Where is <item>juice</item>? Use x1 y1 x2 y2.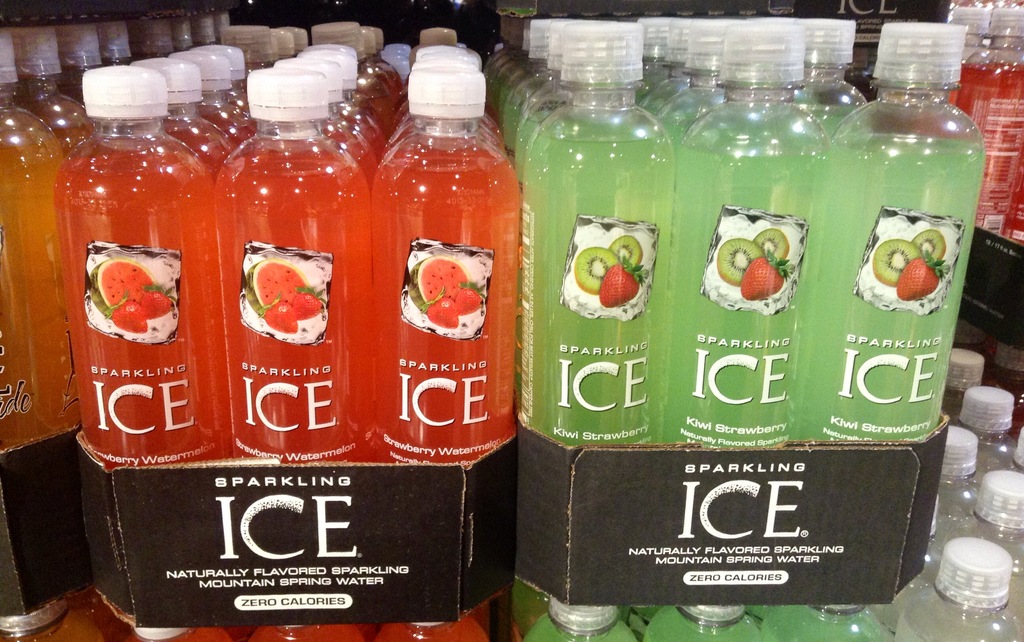
294 41 396 137.
